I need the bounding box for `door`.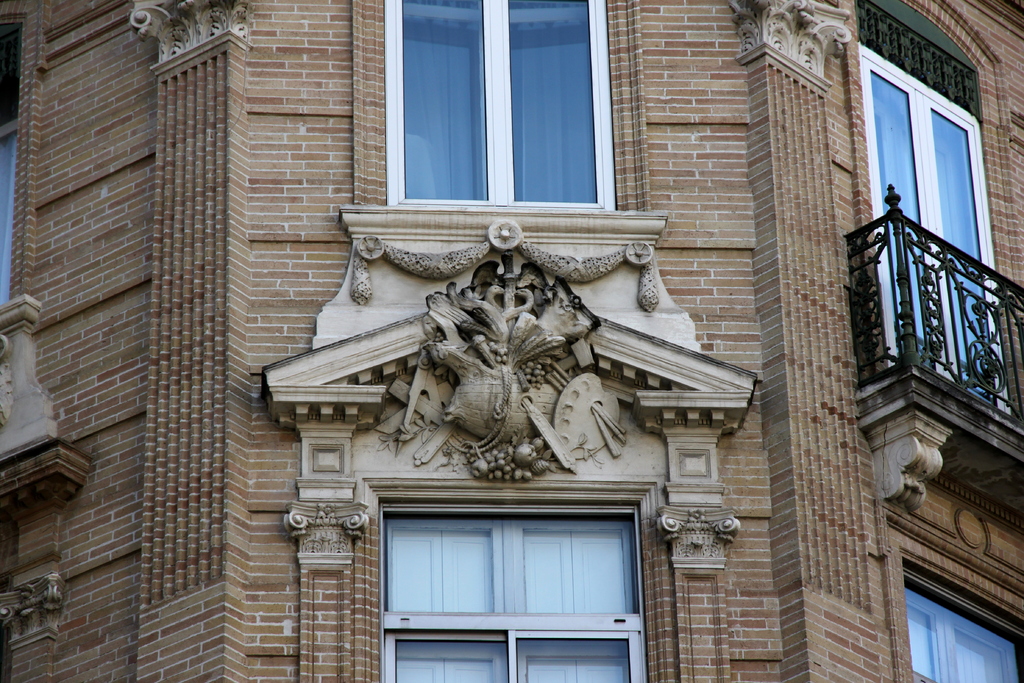
Here it is: <box>356,472,665,678</box>.
